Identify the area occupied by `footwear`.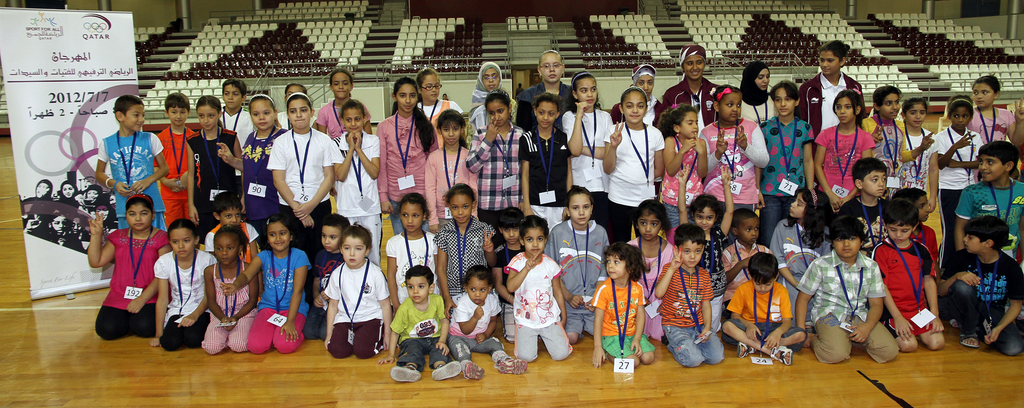
Area: {"x1": 390, "y1": 366, "x2": 423, "y2": 382}.
